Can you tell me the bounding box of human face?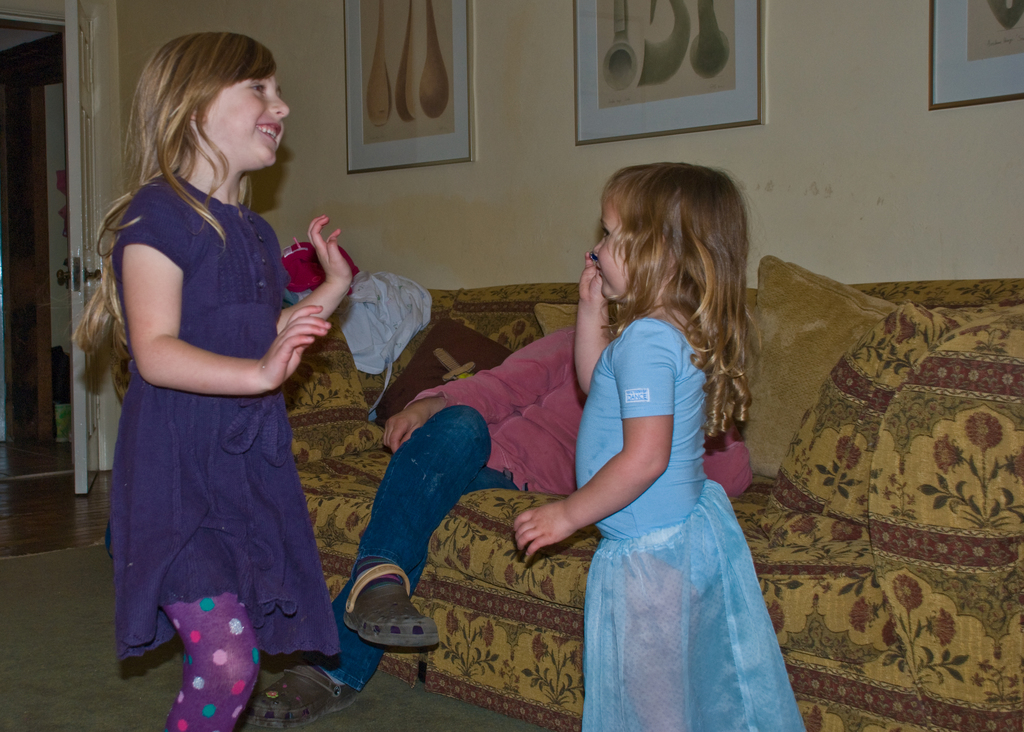
BBox(592, 193, 660, 300).
